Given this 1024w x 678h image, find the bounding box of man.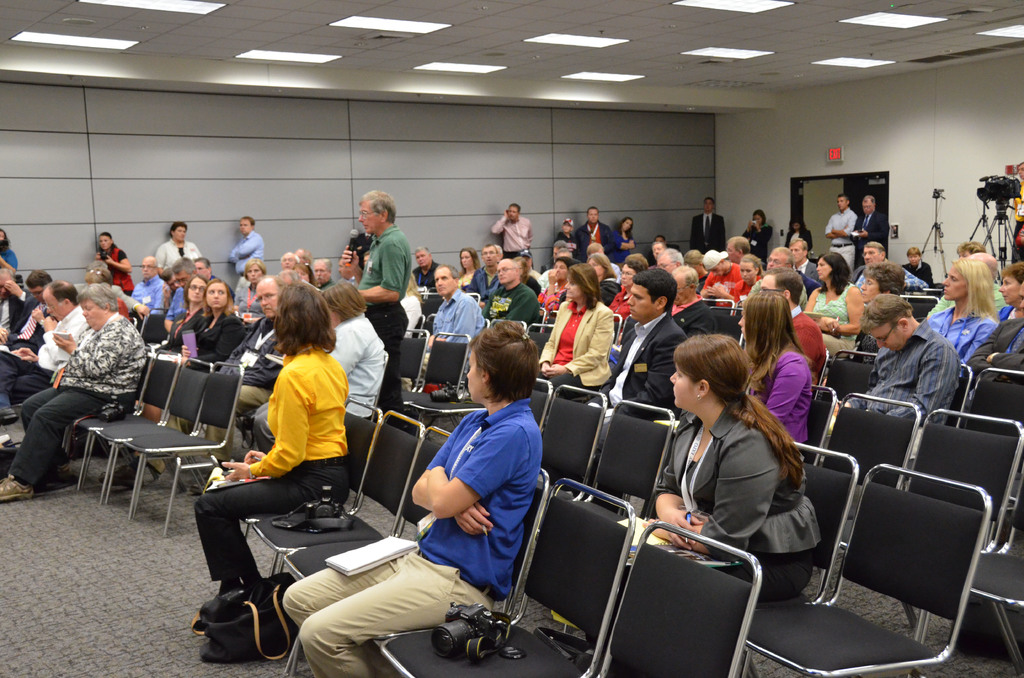
(670, 264, 710, 339).
